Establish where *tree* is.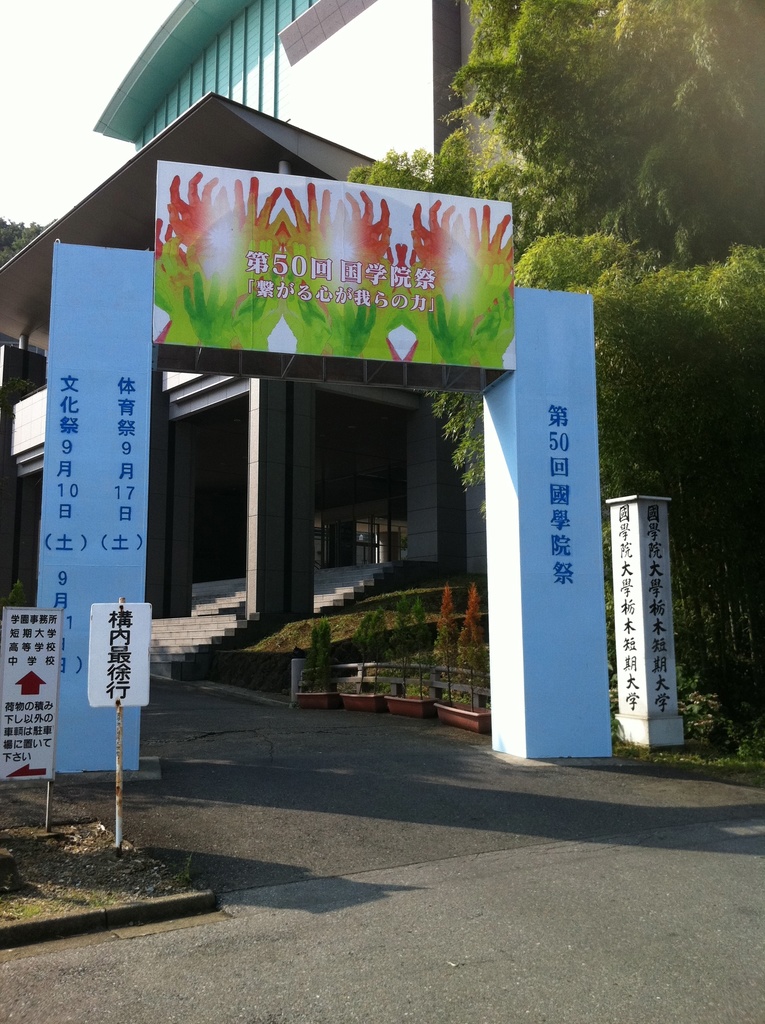
Established at [0, 220, 47, 412].
